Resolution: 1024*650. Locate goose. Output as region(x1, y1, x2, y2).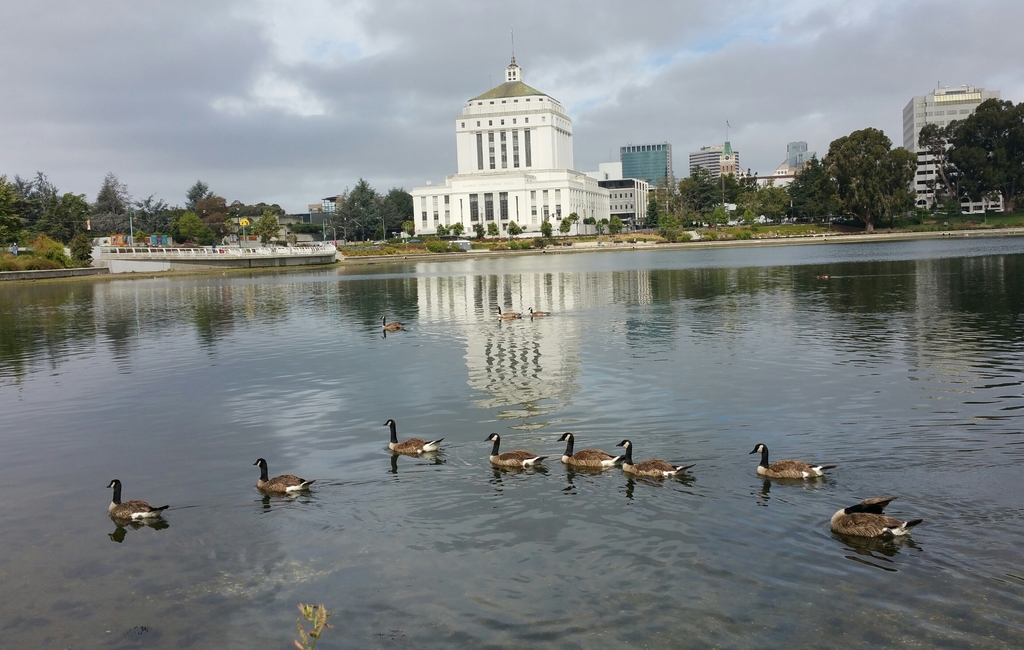
region(485, 426, 548, 469).
